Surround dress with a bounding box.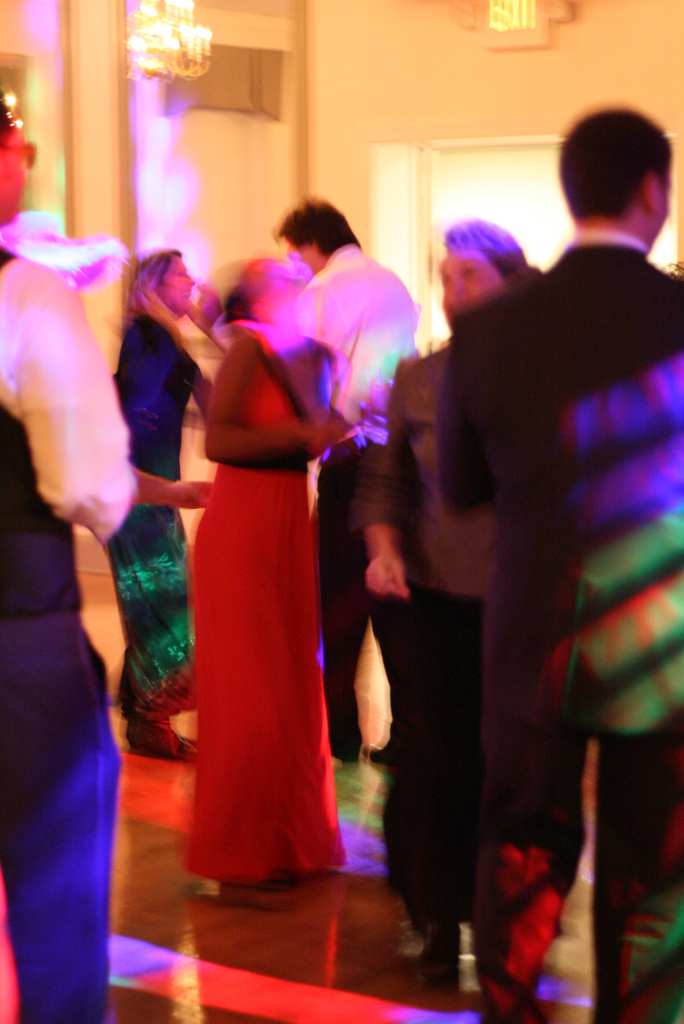
box=[171, 357, 364, 870].
